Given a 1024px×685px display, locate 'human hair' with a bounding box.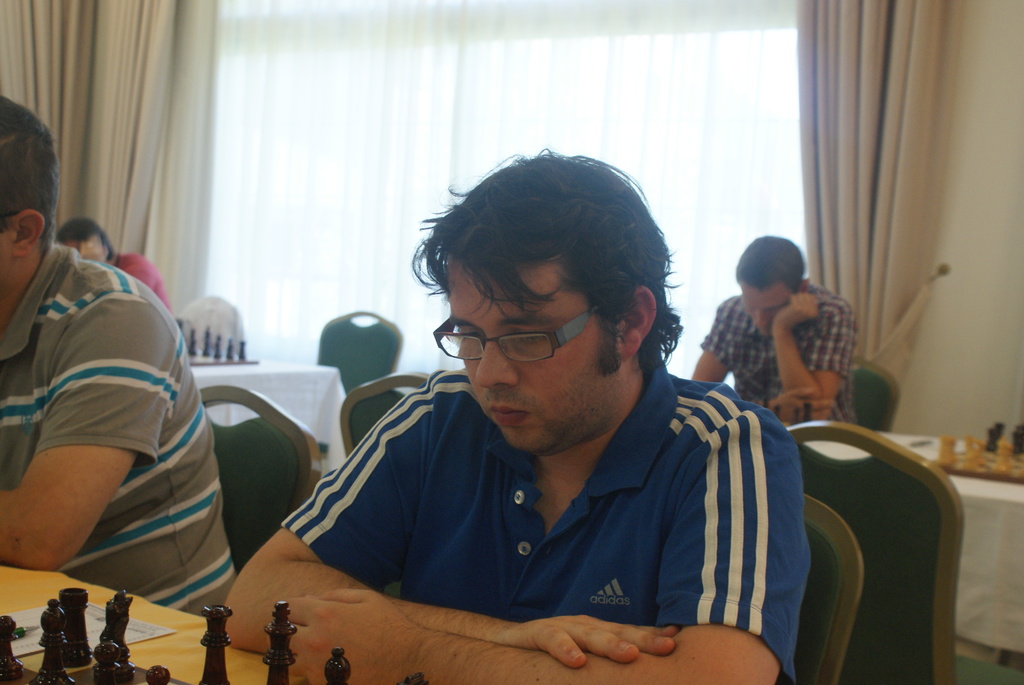
Located: 735,233,806,299.
